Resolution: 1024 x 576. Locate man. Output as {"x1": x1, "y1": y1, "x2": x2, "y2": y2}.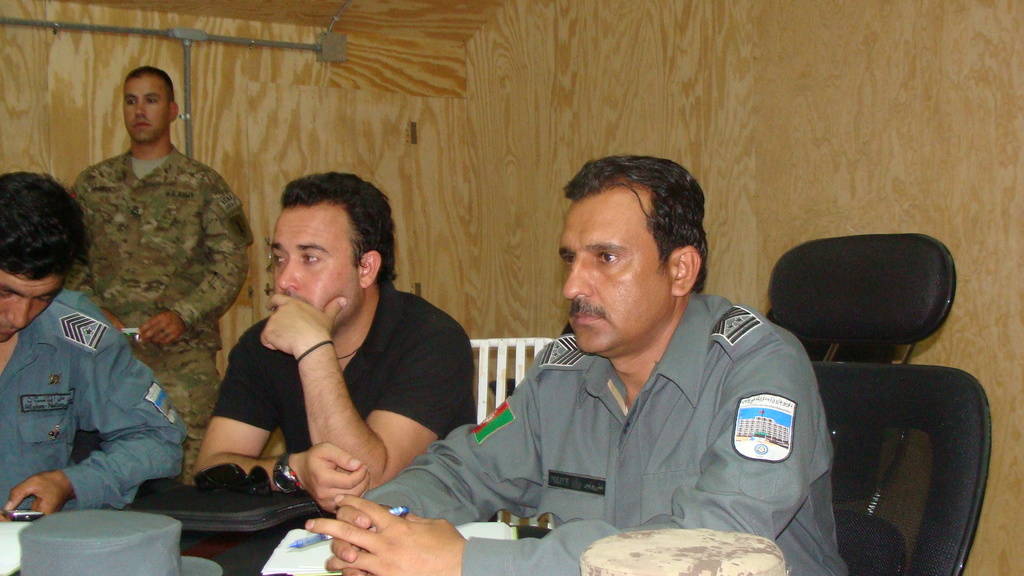
{"x1": 0, "y1": 170, "x2": 191, "y2": 525}.
